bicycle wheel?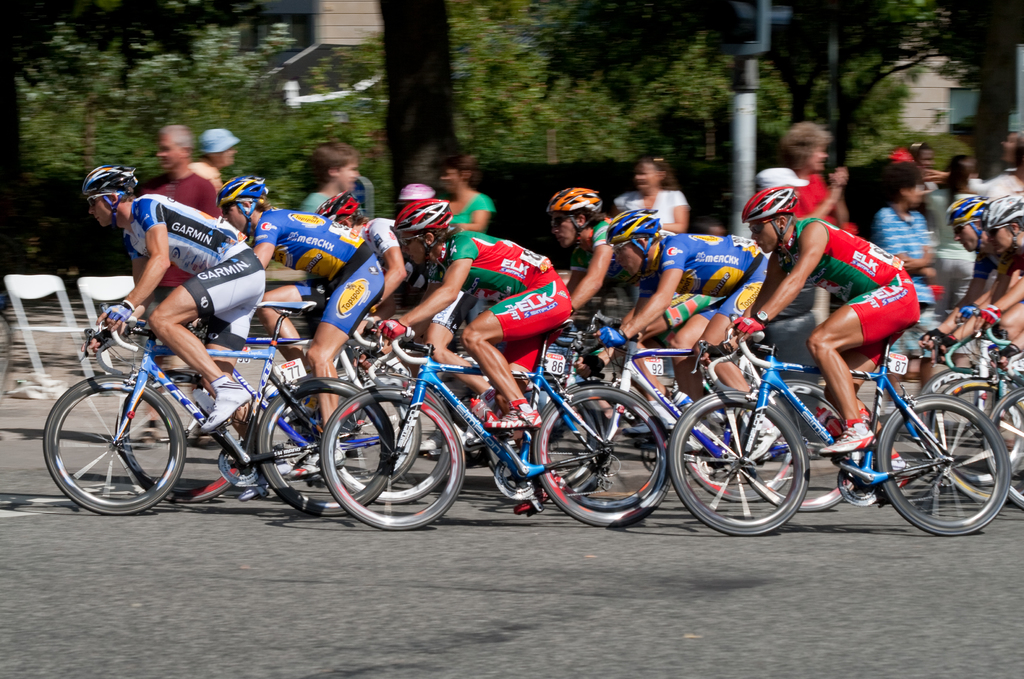
left=934, top=379, right=1016, bottom=503
